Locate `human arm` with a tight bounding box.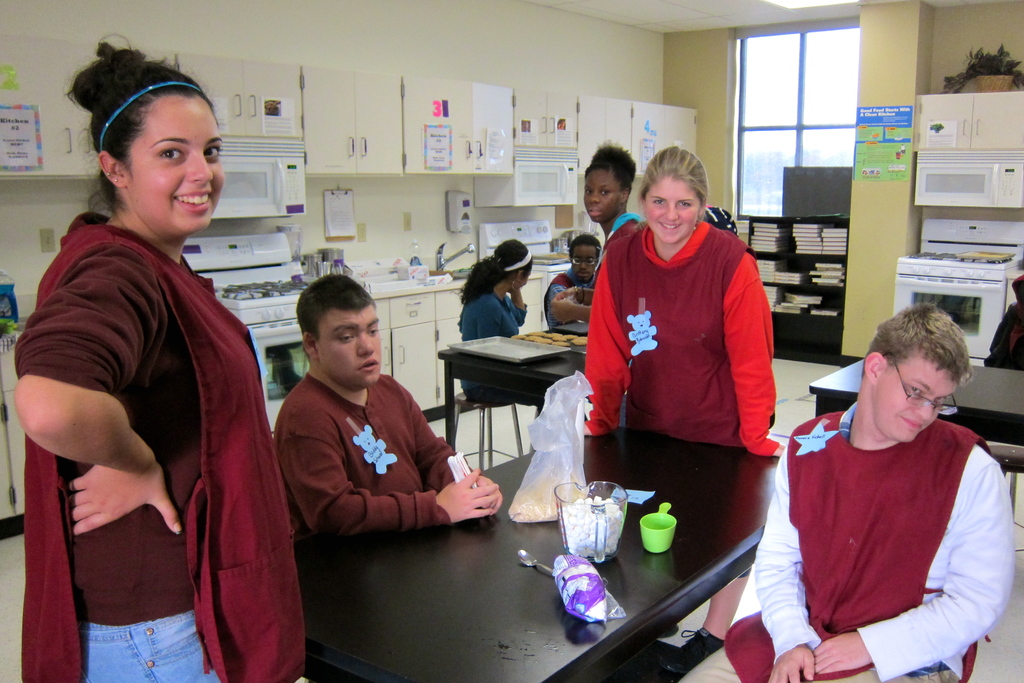
pyautogui.locateOnScreen(552, 294, 592, 330).
